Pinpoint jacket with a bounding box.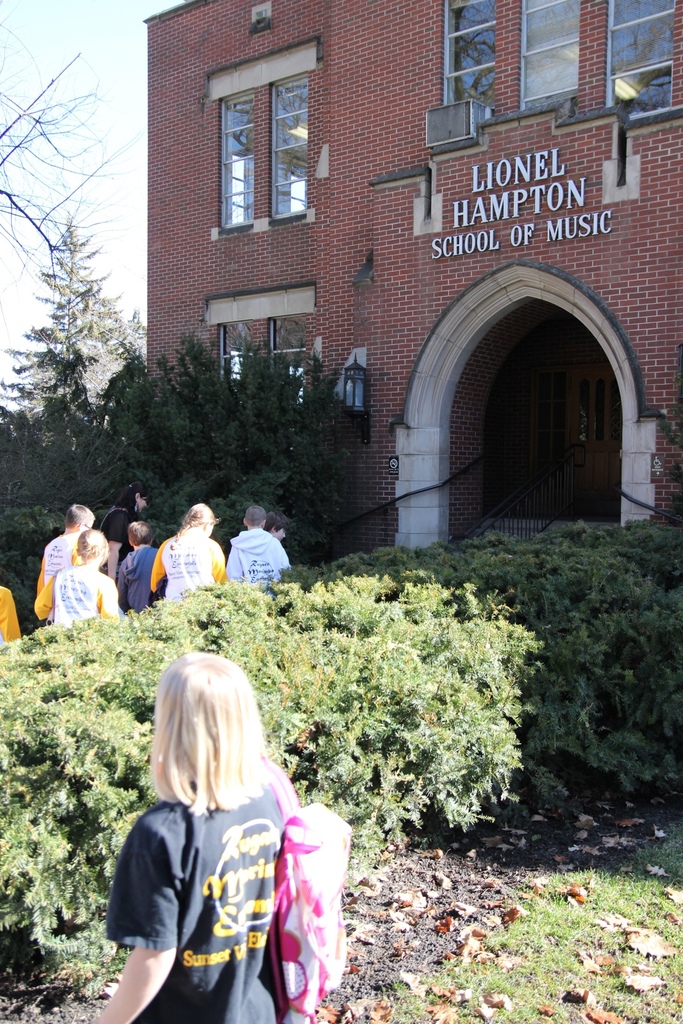
[x1=104, y1=757, x2=310, y2=993].
